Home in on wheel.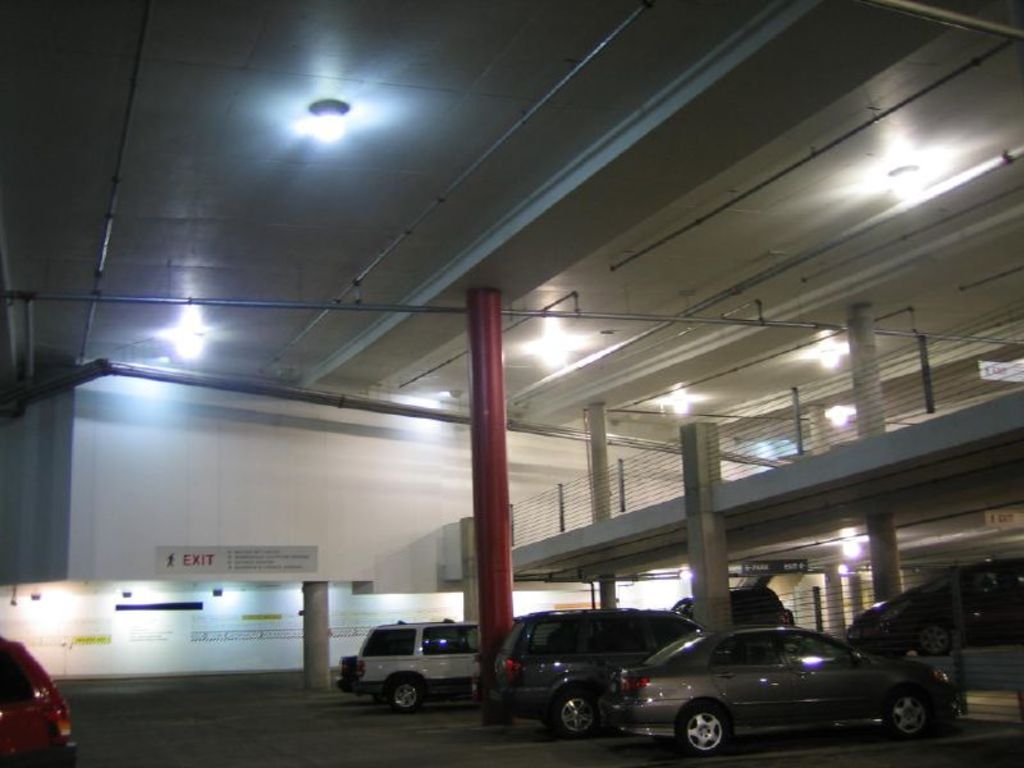
Homed in at crop(389, 673, 426, 708).
